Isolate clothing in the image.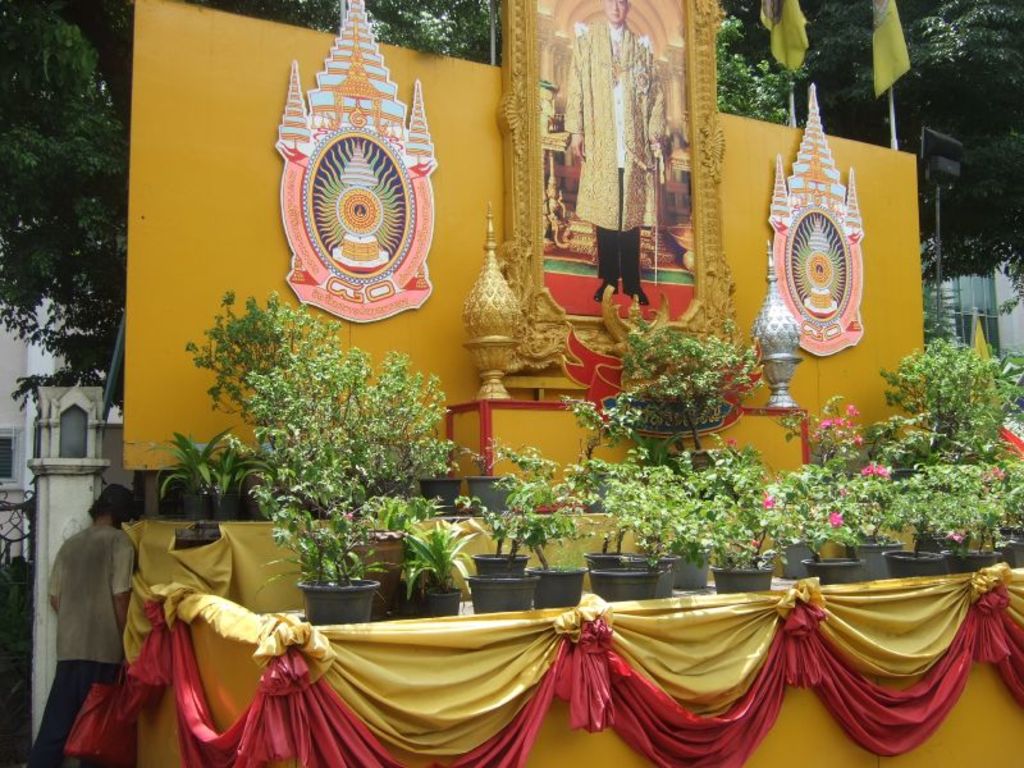
Isolated region: select_region(35, 500, 134, 740).
